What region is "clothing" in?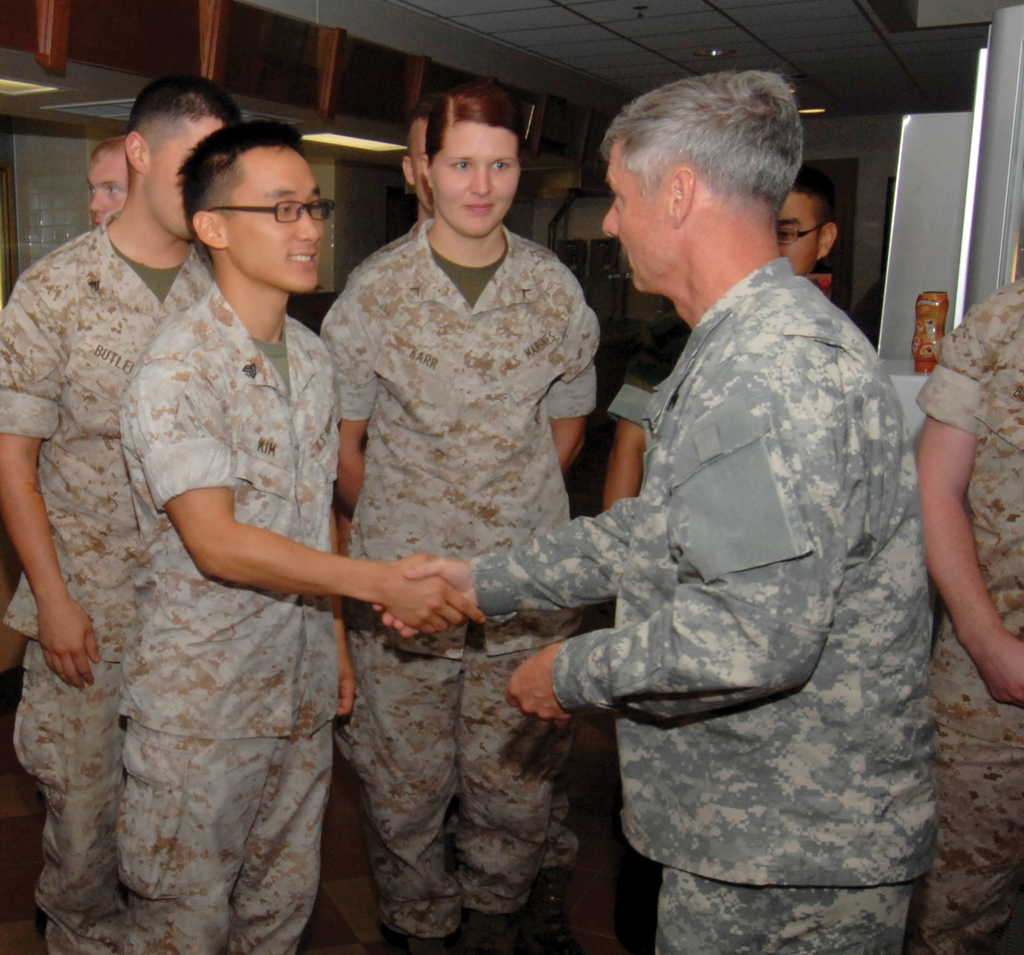
[x1=301, y1=241, x2=590, y2=953].
